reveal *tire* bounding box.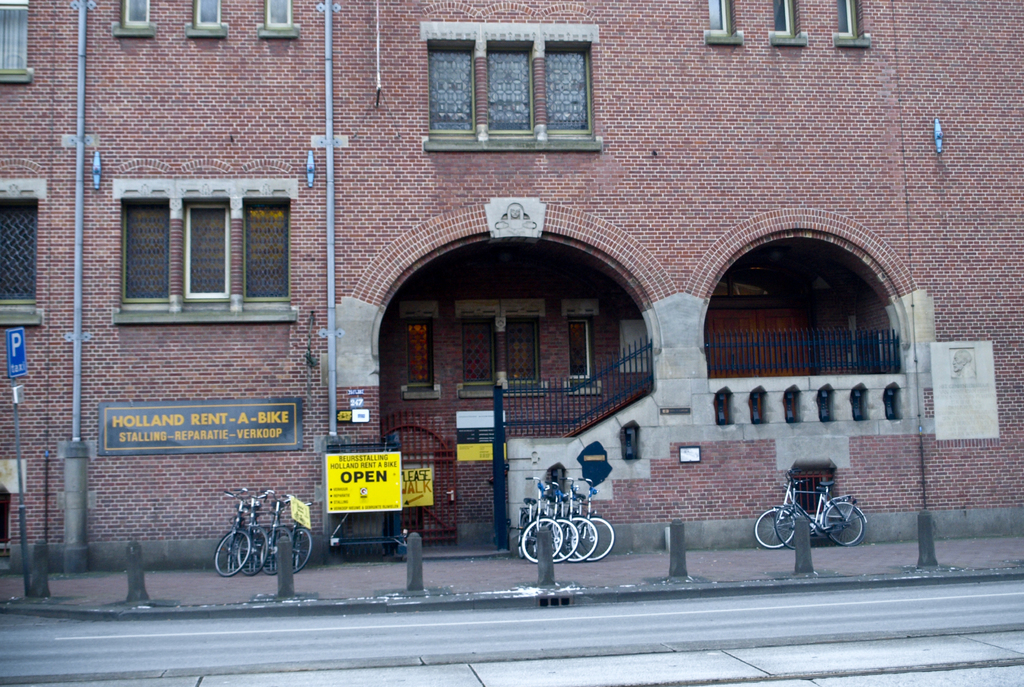
Revealed: (822,501,865,545).
